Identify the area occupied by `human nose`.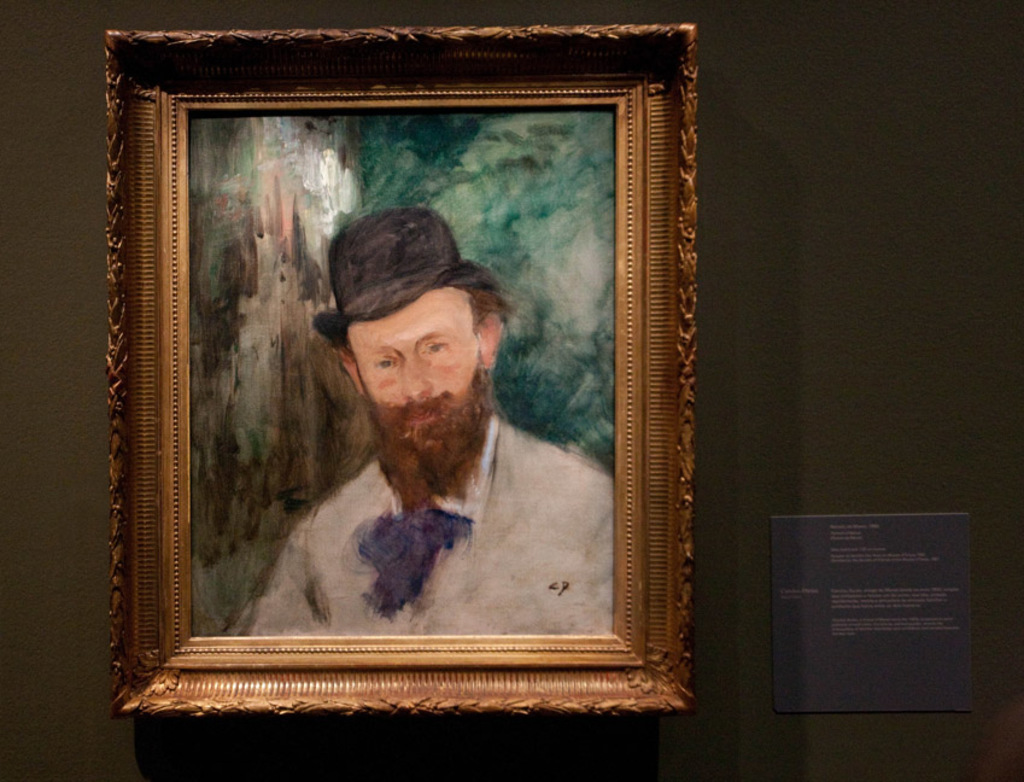
Area: [left=400, top=357, right=434, bottom=399].
